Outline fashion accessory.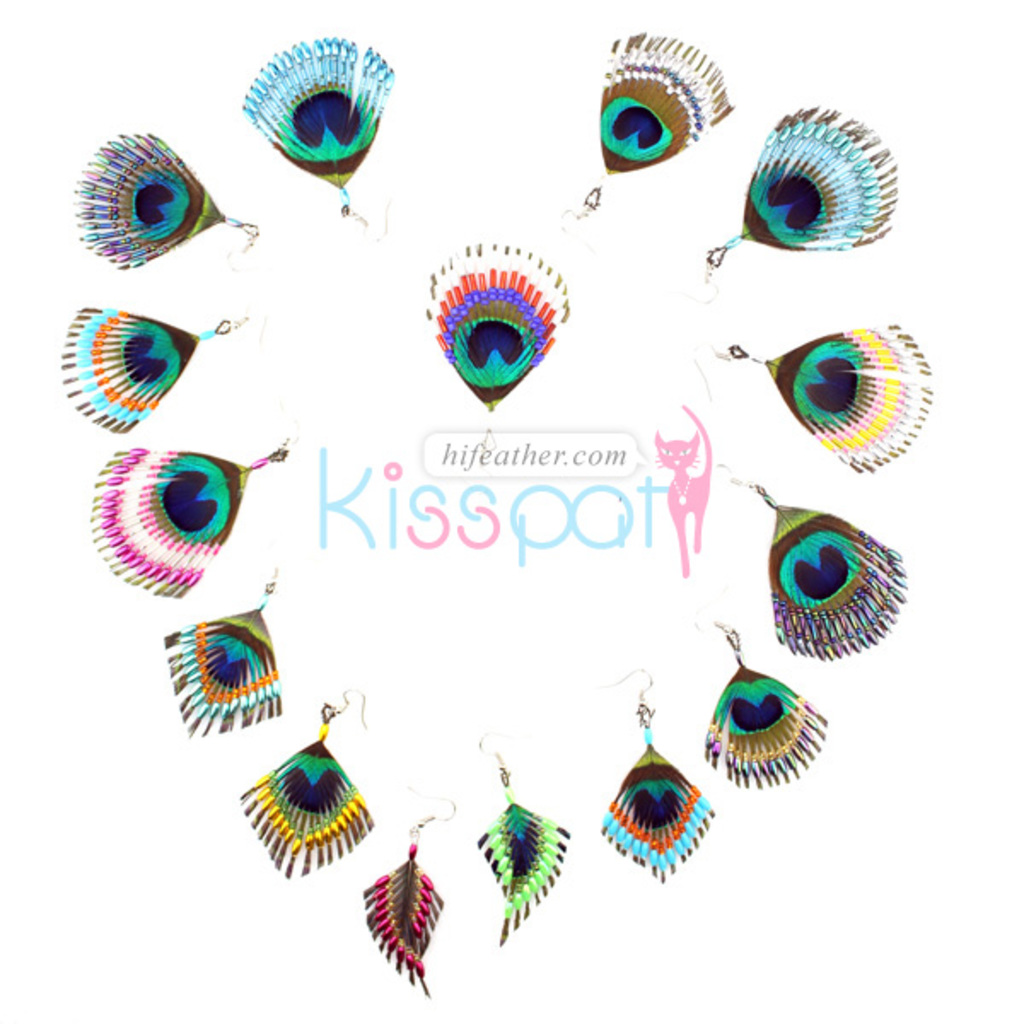
Outline: locate(242, 31, 403, 244).
